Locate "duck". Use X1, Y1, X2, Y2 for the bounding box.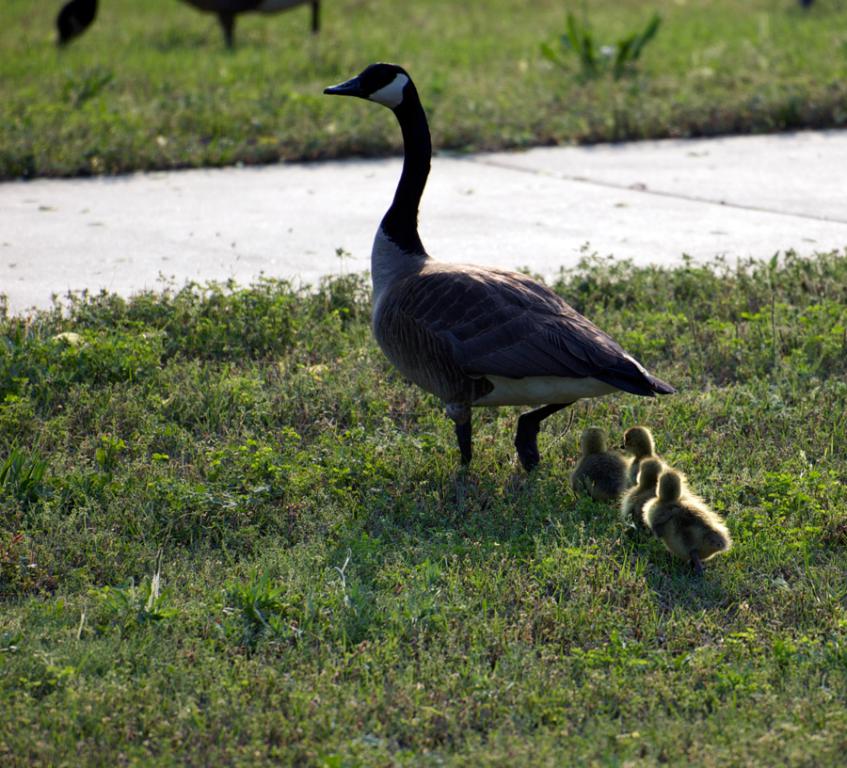
643, 461, 727, 586.
